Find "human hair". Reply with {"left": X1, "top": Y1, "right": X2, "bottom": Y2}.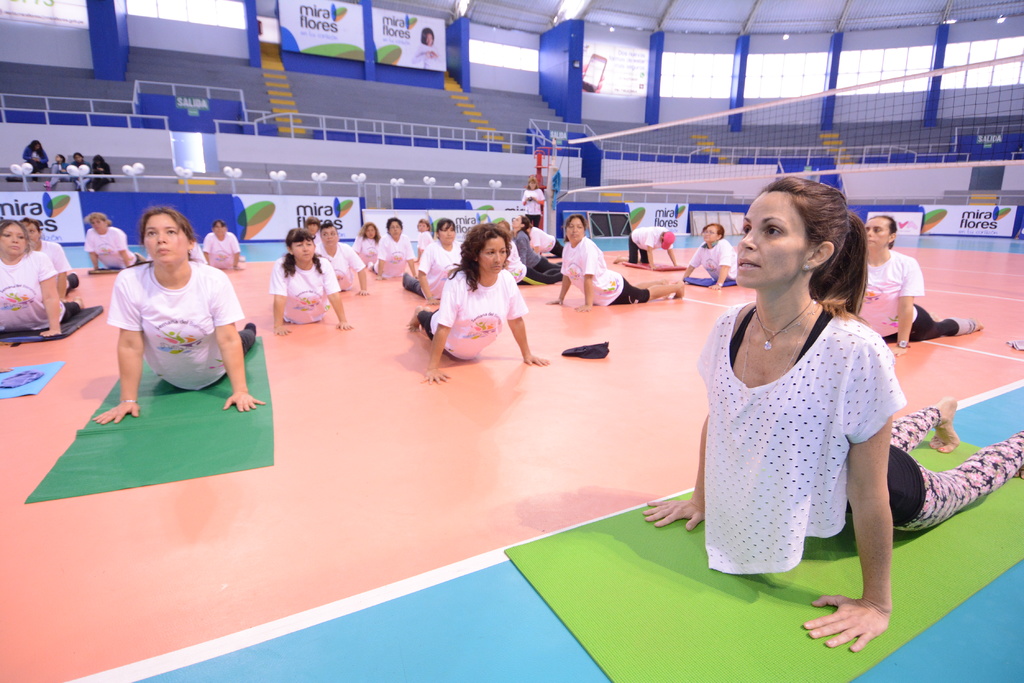
{"left": 742, "top": 173, "right": 869, "bottom": 337}.
